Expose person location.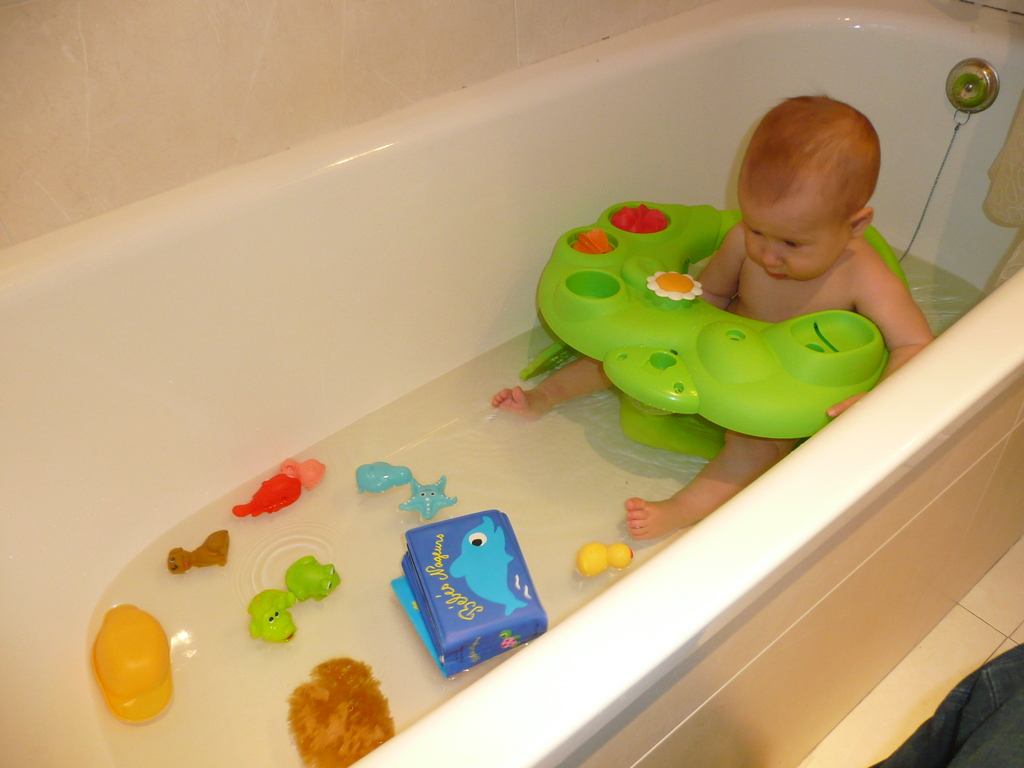
Exposed at [x1=491, y1=95, x2=934, y2=541].
